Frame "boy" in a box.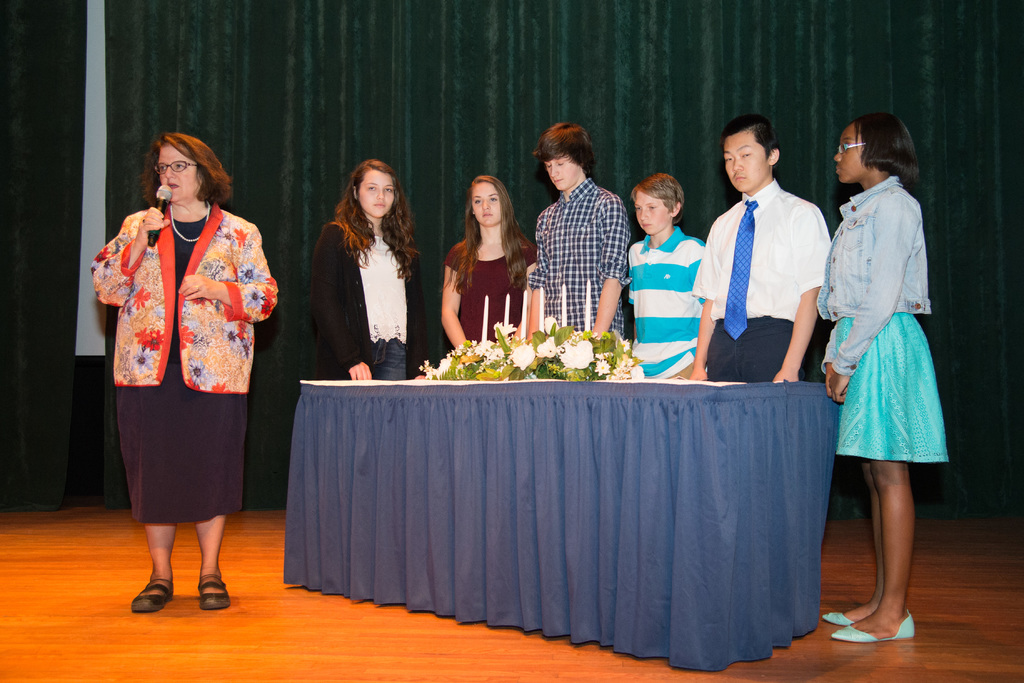
[625, 160, 719, 388].
